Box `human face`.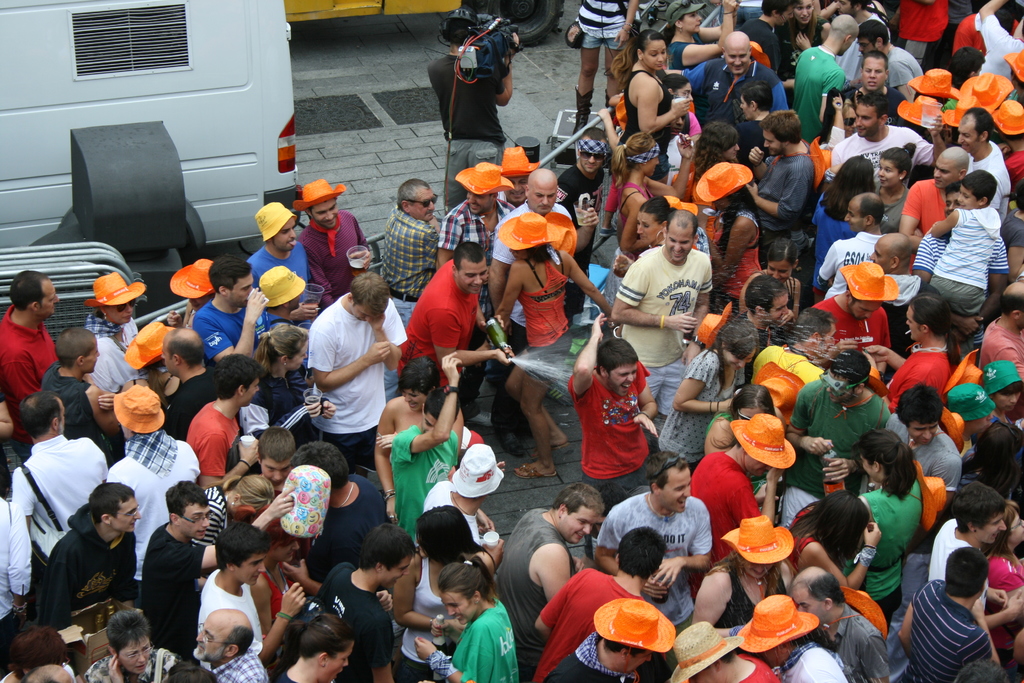
<bbox>115, 501, 143, 534</bbox>.
